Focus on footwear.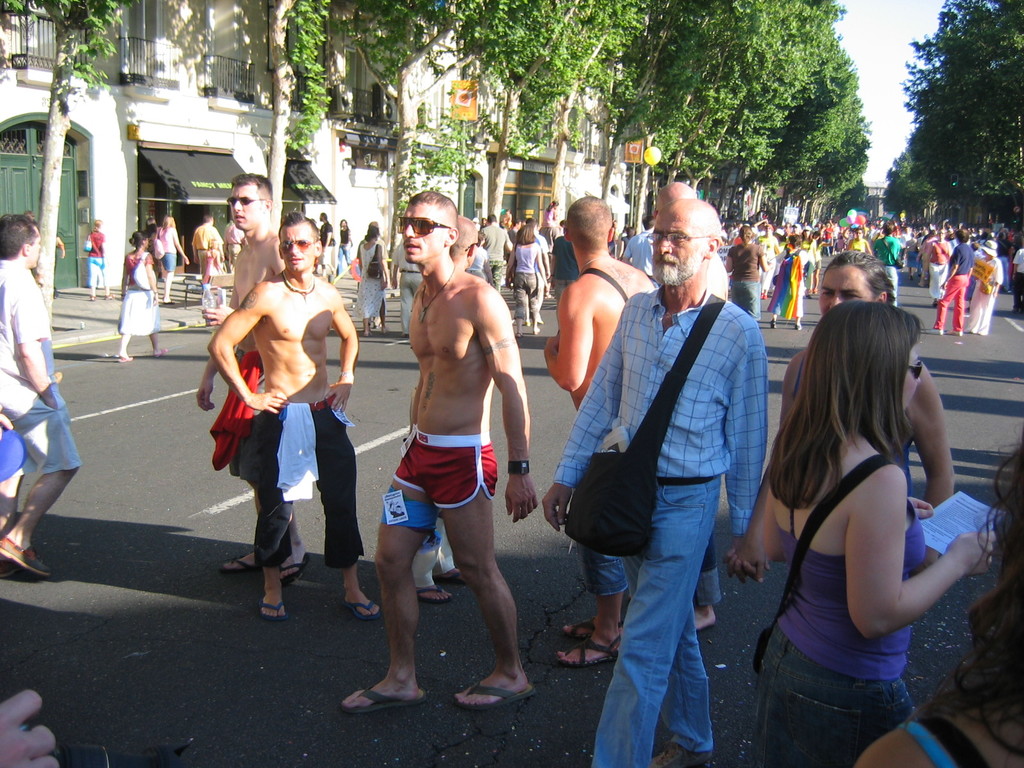
Focused at <box>417,583,448,600</box>.
